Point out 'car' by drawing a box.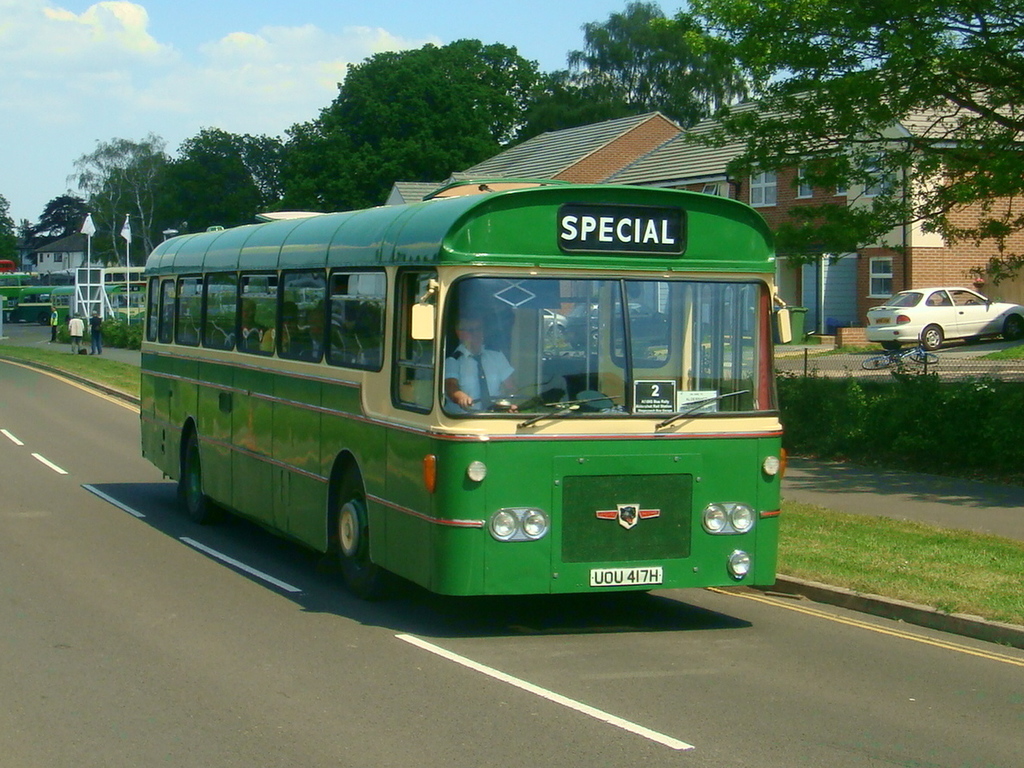
544/307/565/339.
